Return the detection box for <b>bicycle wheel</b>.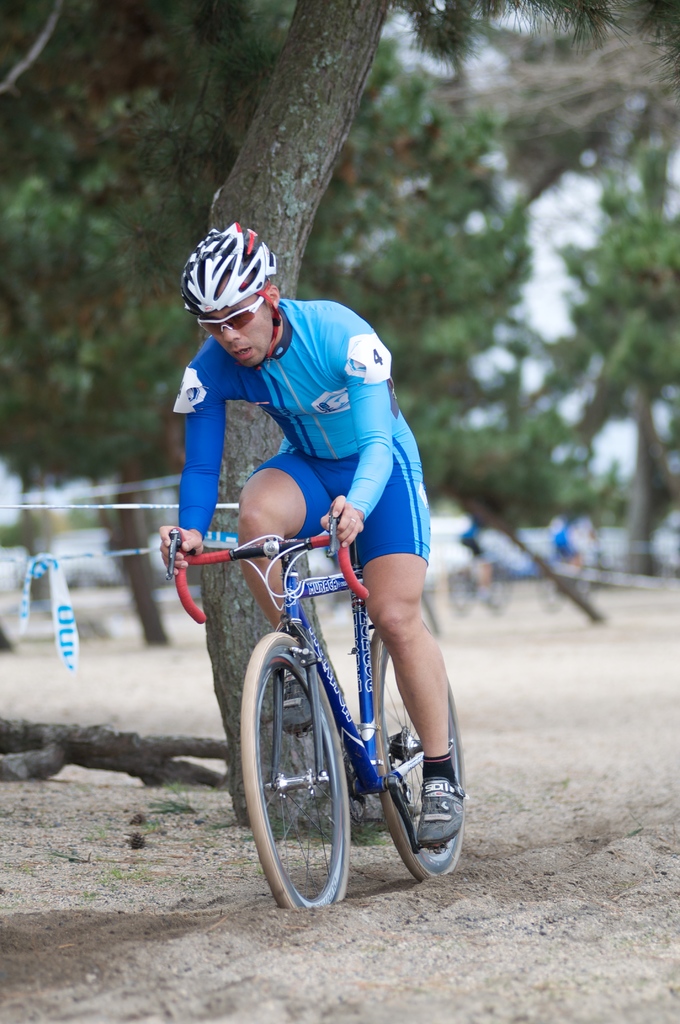
[371,636,471,872].
